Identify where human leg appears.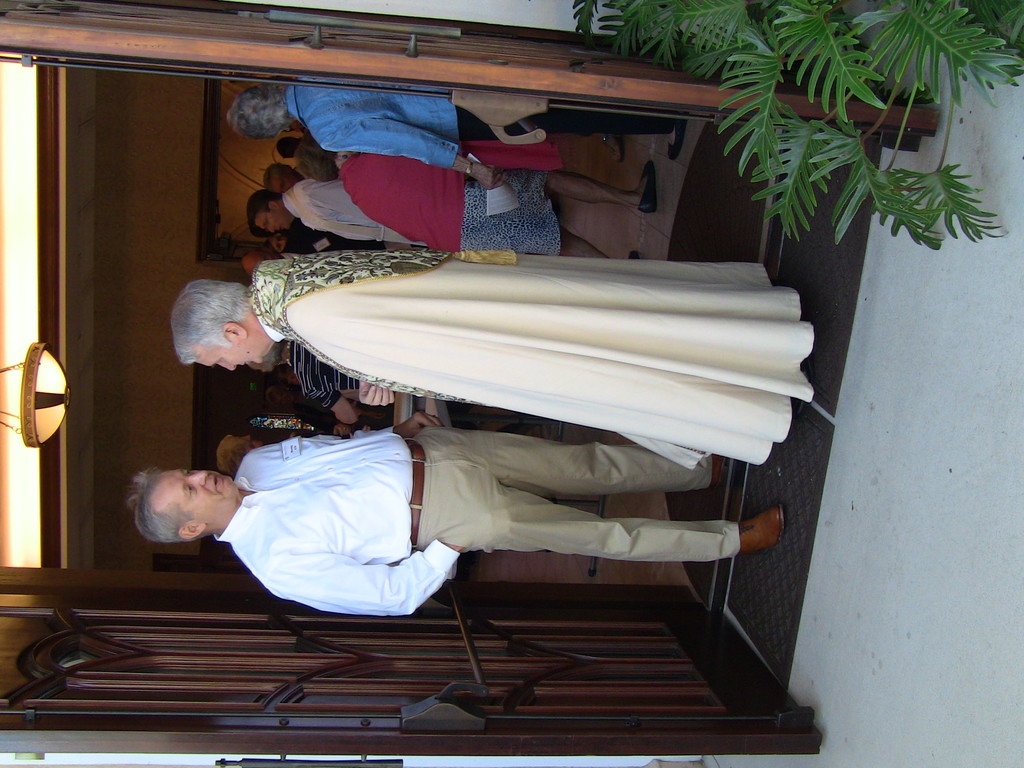
Appears at (547,158,653,216).
